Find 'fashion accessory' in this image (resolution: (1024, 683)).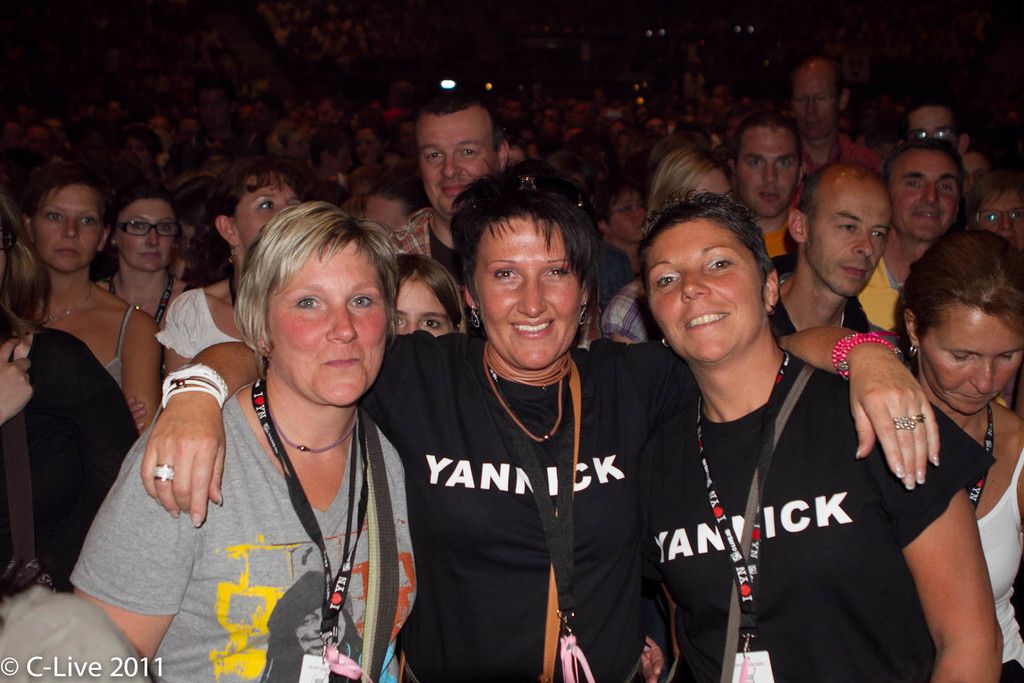
40,280,100,323.
